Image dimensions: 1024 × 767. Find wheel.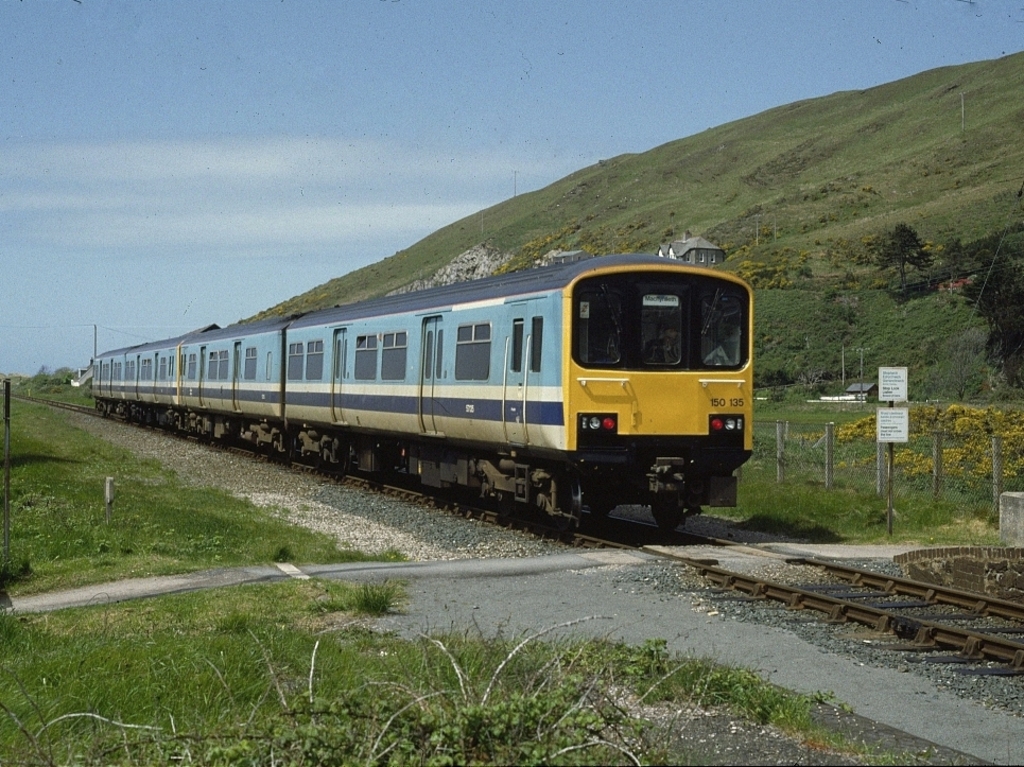
x1=288 y1=423 x2=296 y2=461.
